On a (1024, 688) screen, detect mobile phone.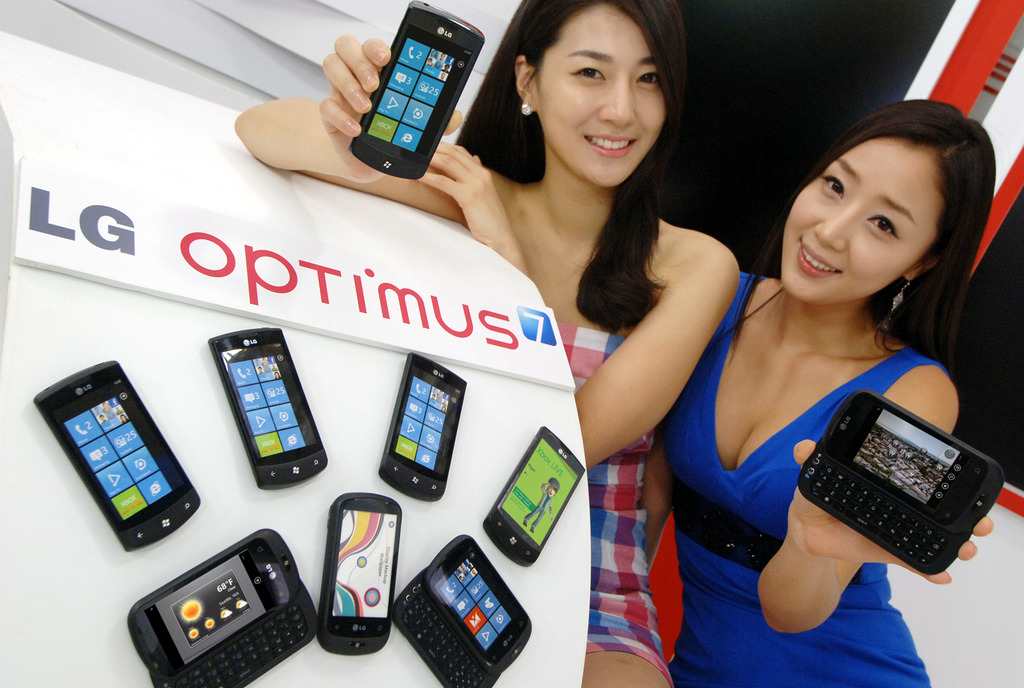
{"x1": 320, "y1": 491, "x2": 400, "y2": 661}.
